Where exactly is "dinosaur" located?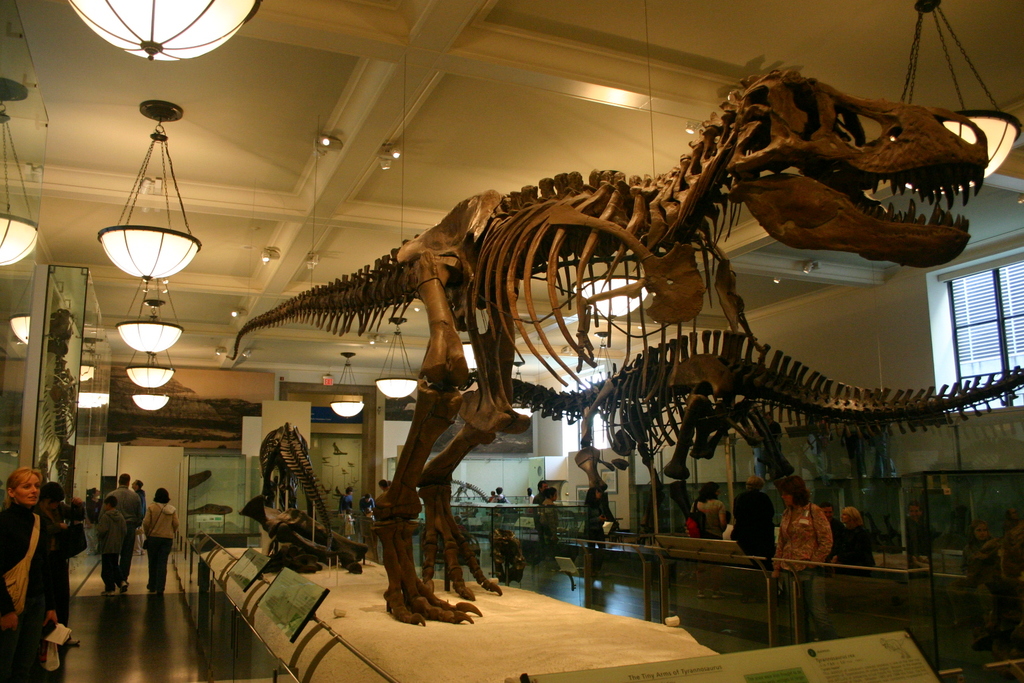
Its bounding box is (33, 306, 79, 520).
